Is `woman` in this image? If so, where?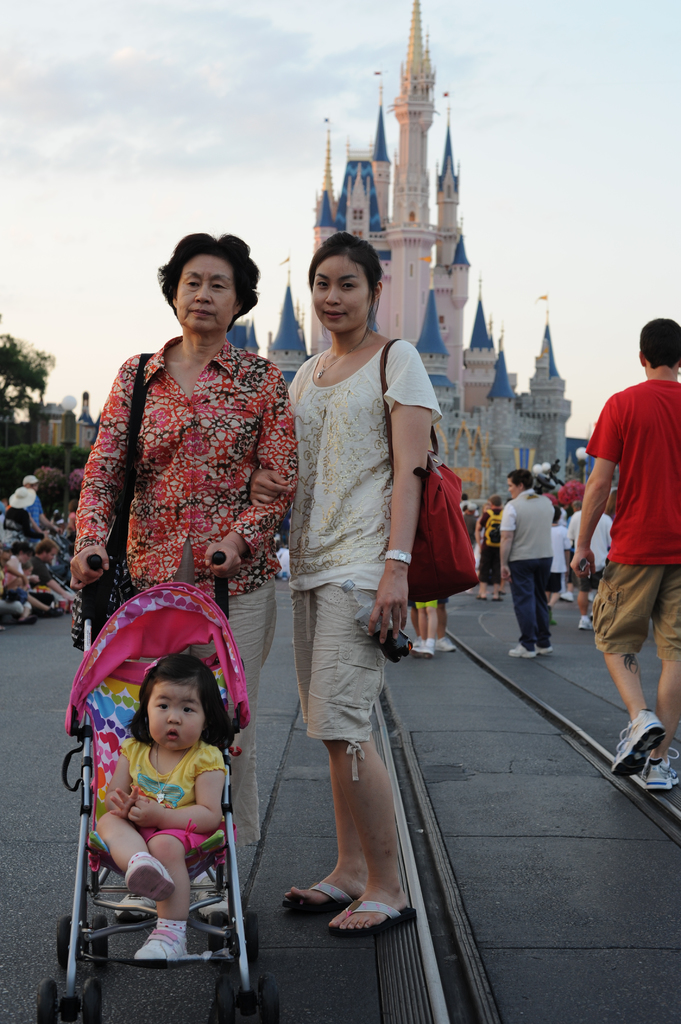
Yes, at select_region(74, 230, 294, 924).
